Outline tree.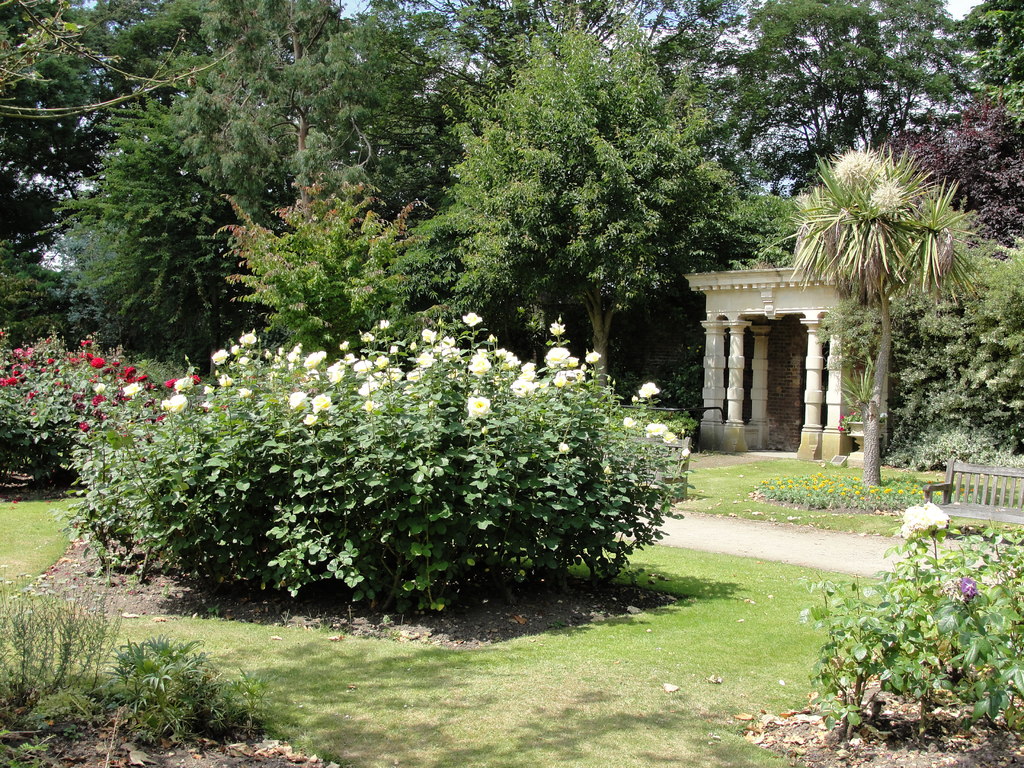
Outline: [left=817, top=236, right=1023, bottom=479].
